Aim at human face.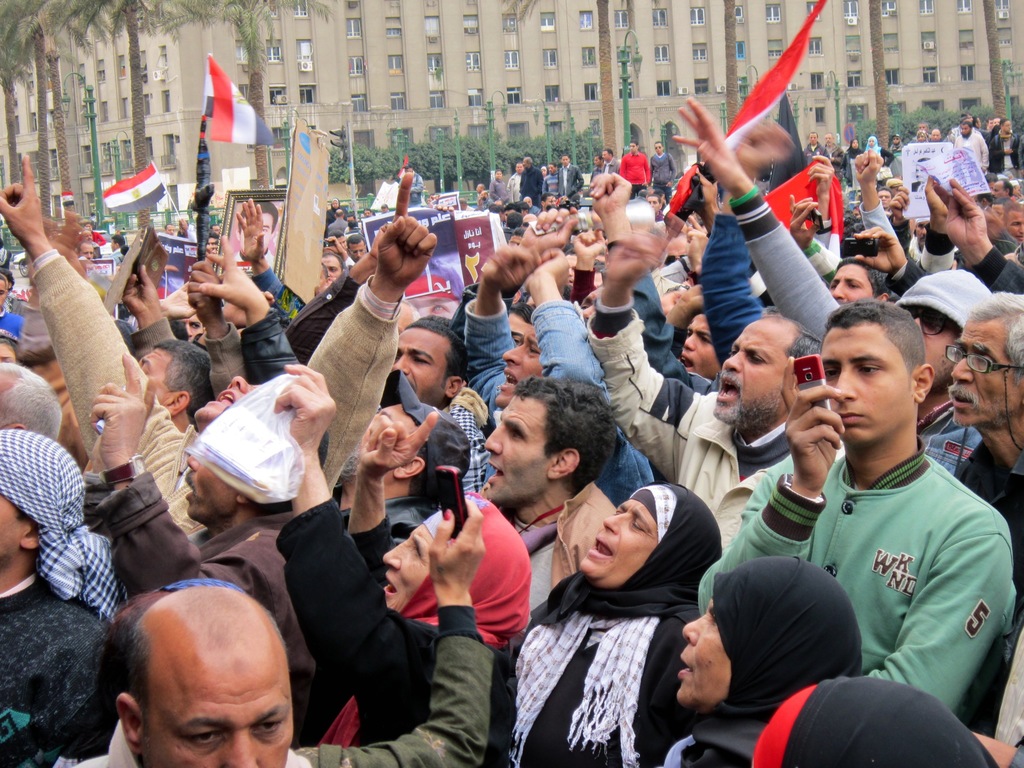
Aimed at select_region(992, 181, 1008, 200).
